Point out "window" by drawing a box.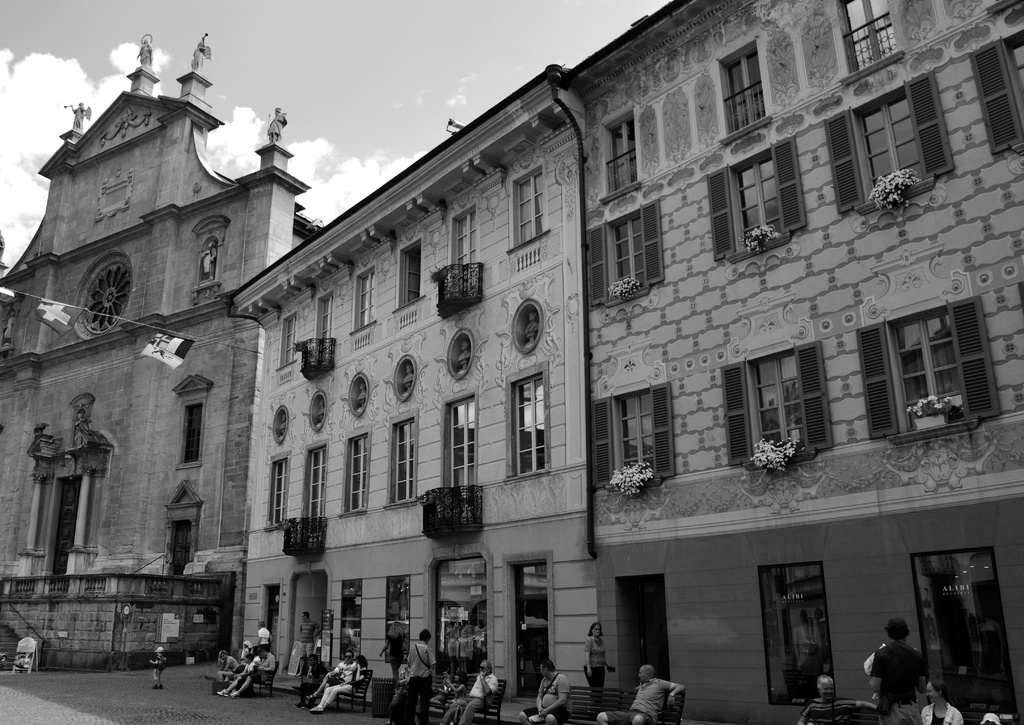
bbox(280, 304, 299, 373).
